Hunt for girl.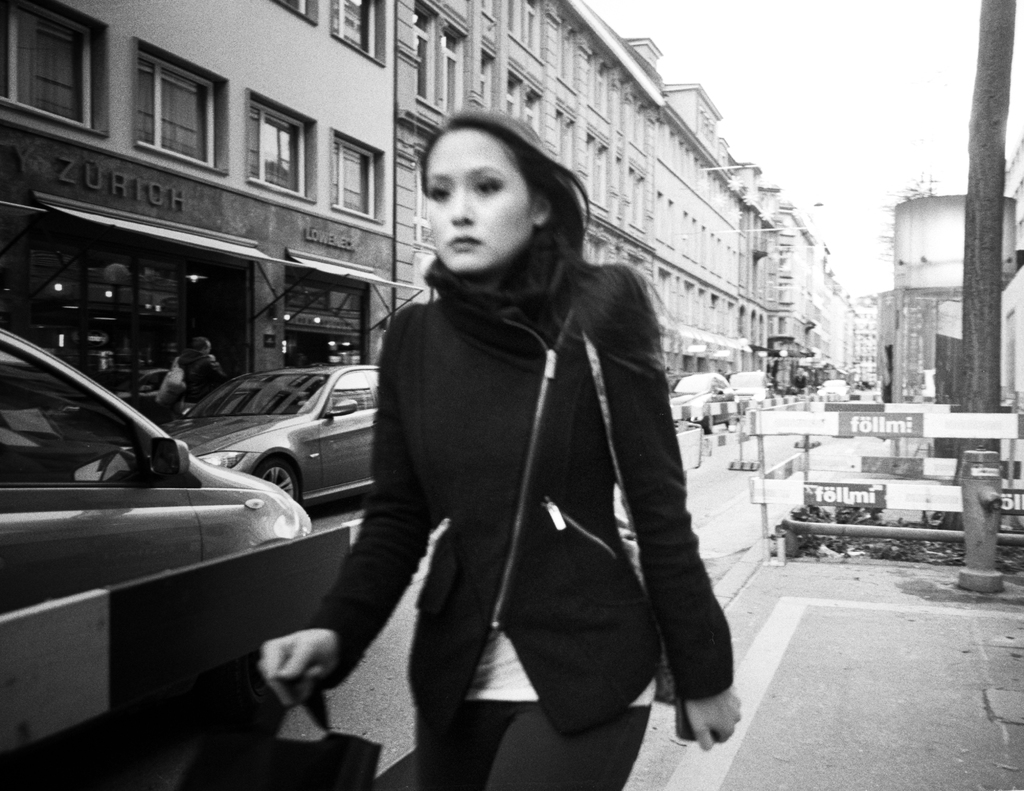
Hunted down at <box>262,102,748,790</box>.
